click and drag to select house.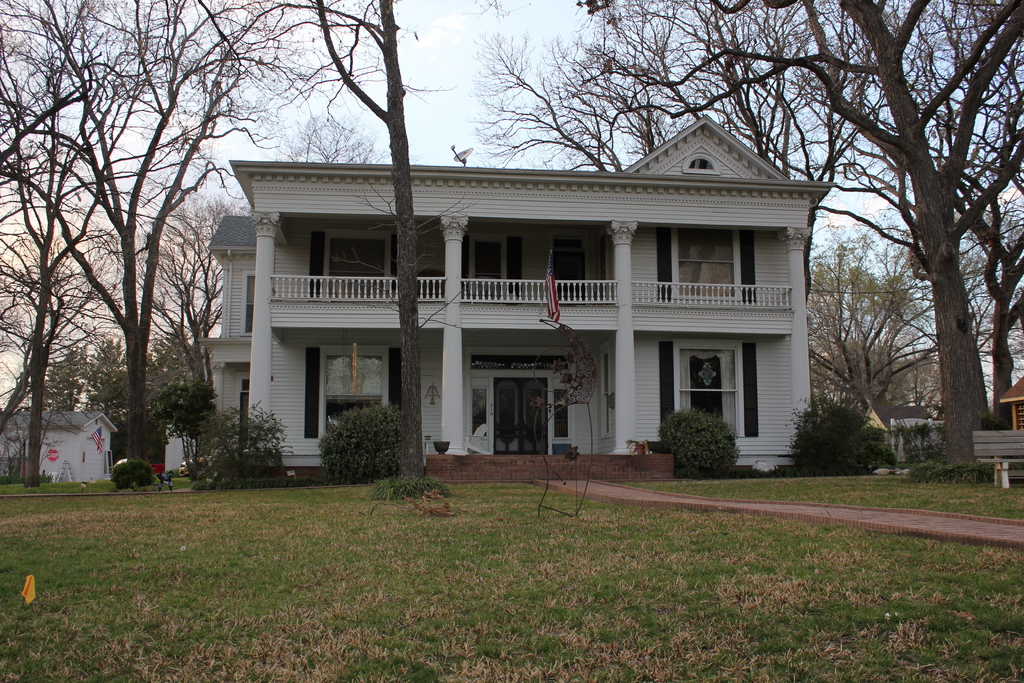
Selection: bbox=(197, 114, 823, 484).
